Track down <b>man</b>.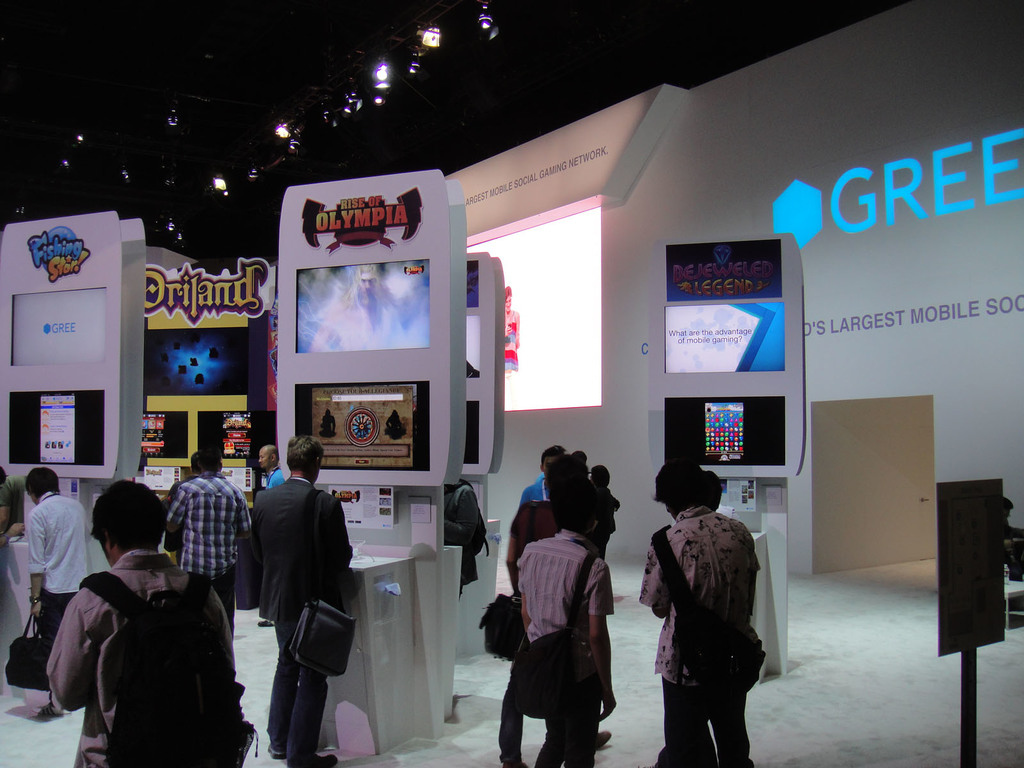
Tracked to pyautogui.locateOnScreen(44, 479, 252, 767).
